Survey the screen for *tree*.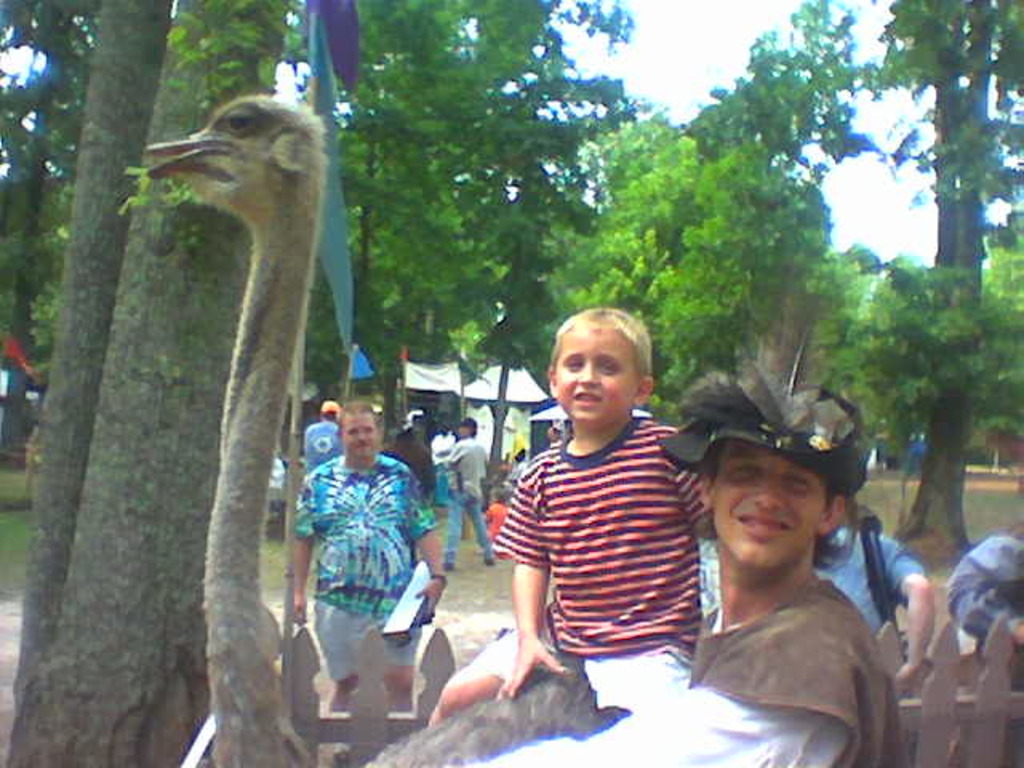
Survey found: left=0, top=0, right=296, bottom=766.
